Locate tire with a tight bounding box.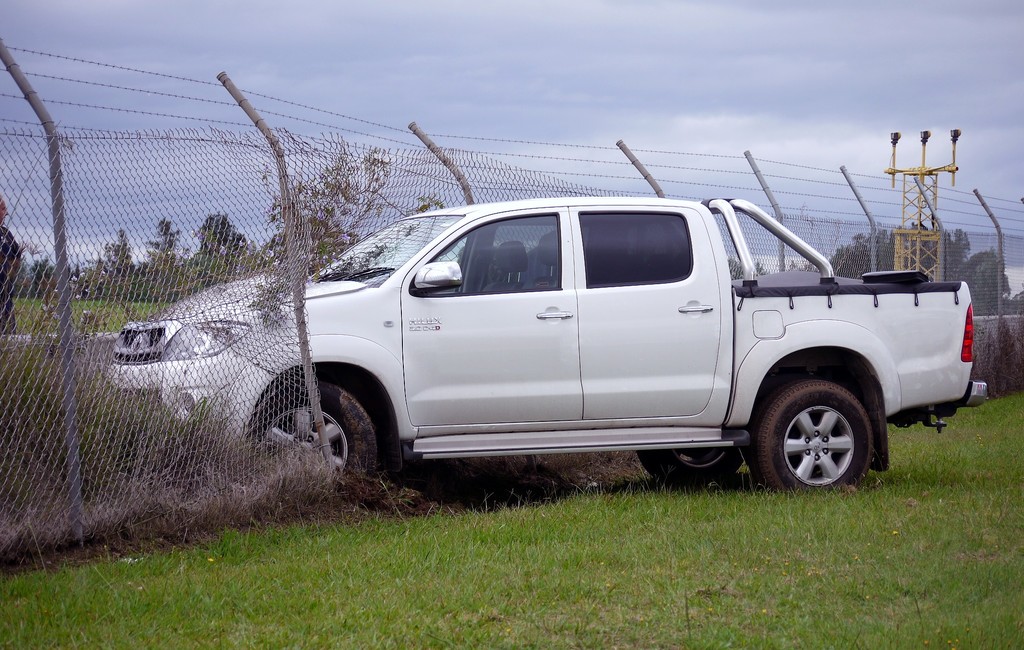
l=637, t=446, r=749, b=483.
